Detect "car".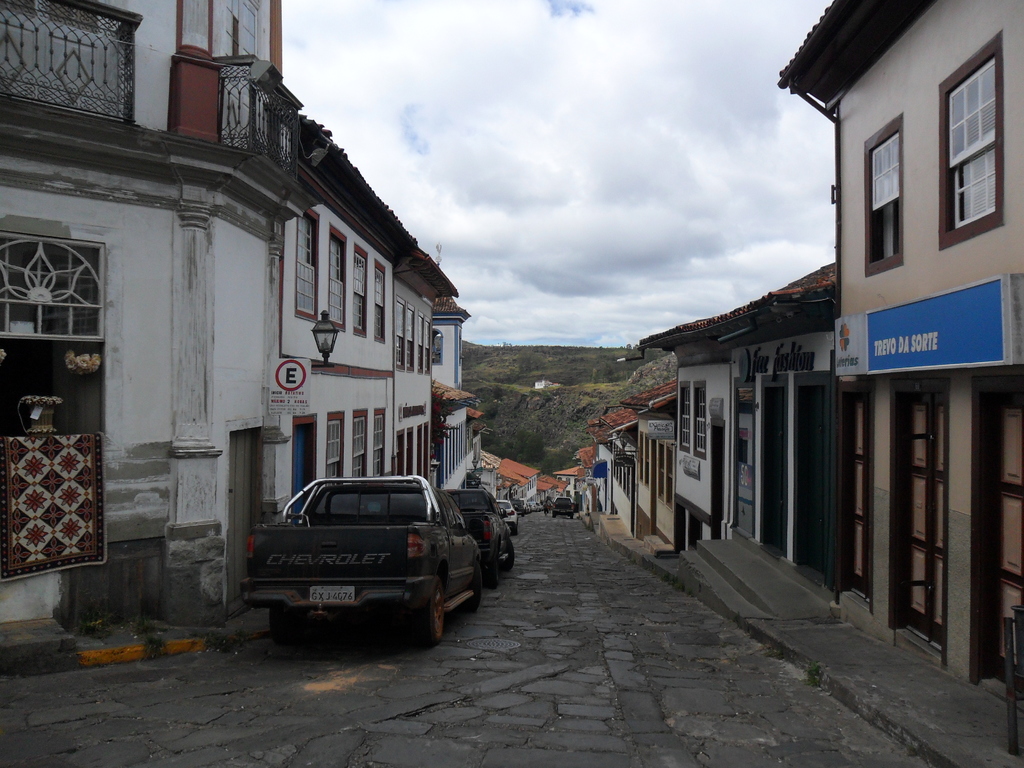
Detected at l=552, t=494, r=582, b=518.
